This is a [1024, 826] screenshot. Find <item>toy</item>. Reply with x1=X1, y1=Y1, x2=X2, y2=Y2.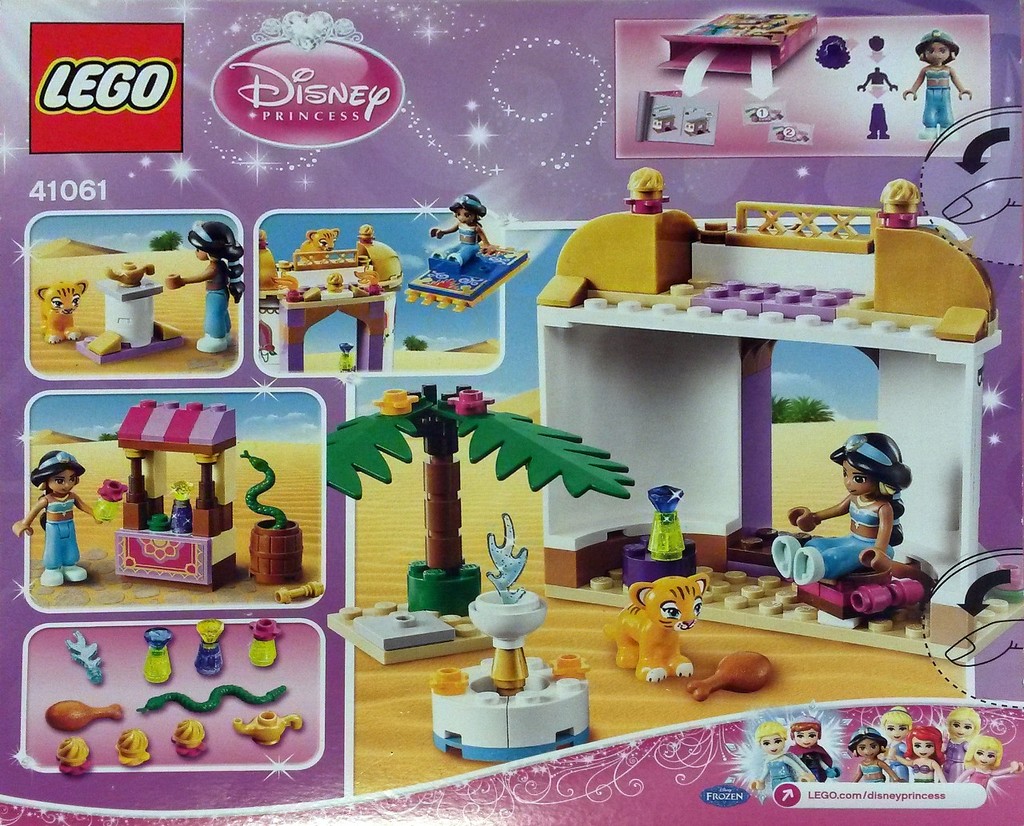
x1=88, y1=477, x2=128, y2=525.
